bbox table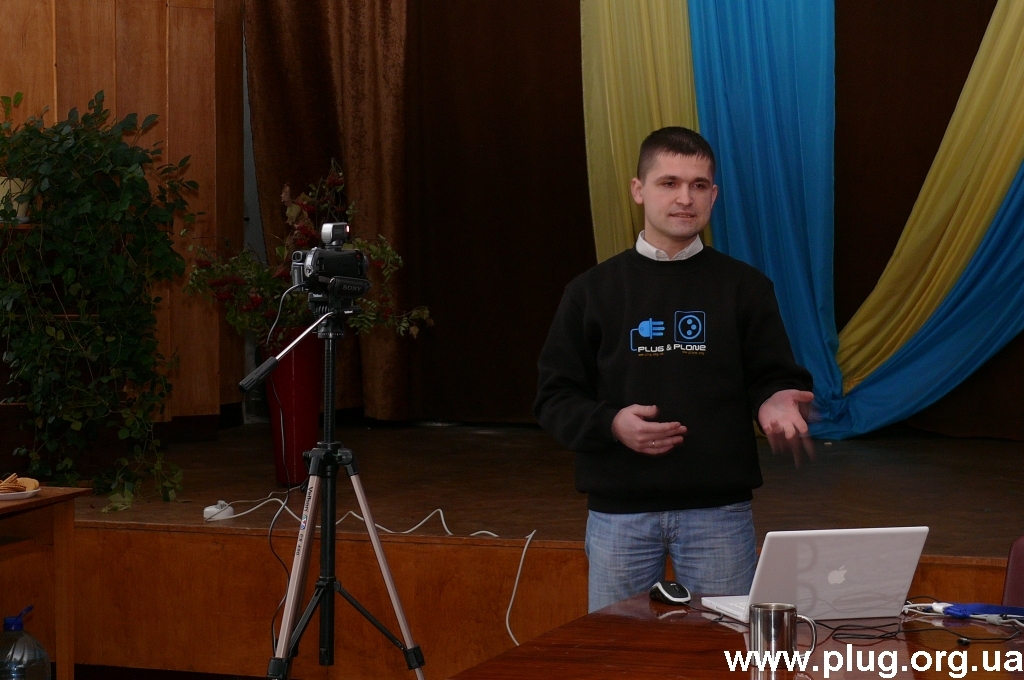
0/477/92/678
